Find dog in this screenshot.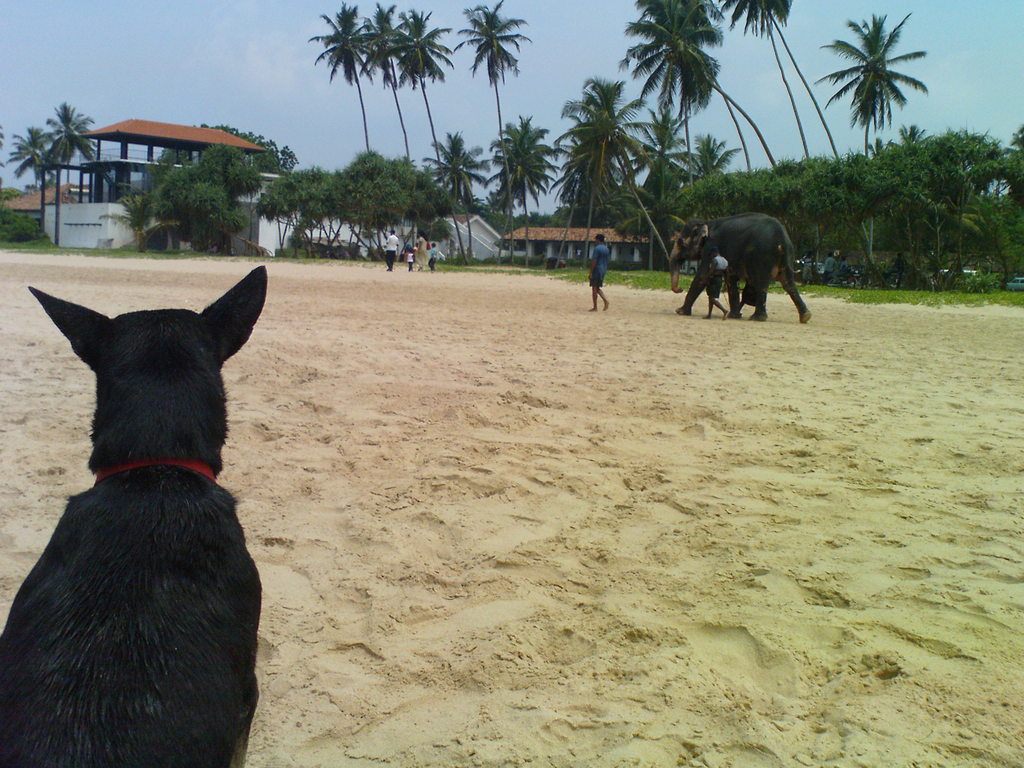
The bounding box for dog is x1=0, y1=265, x2=279, y2=767.
